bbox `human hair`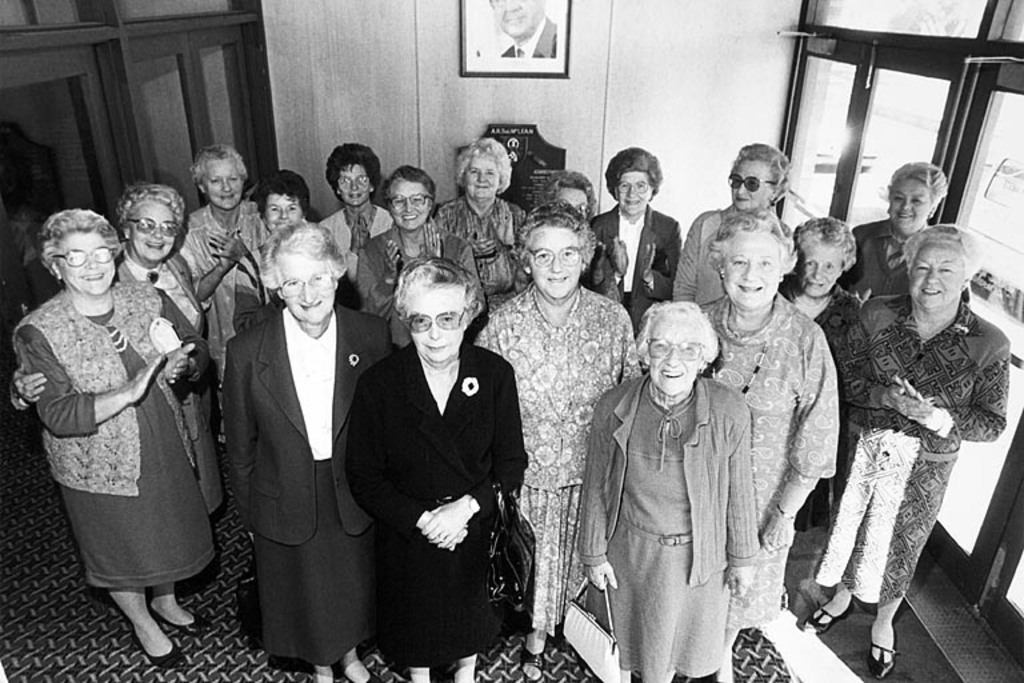
888 161 947 219
